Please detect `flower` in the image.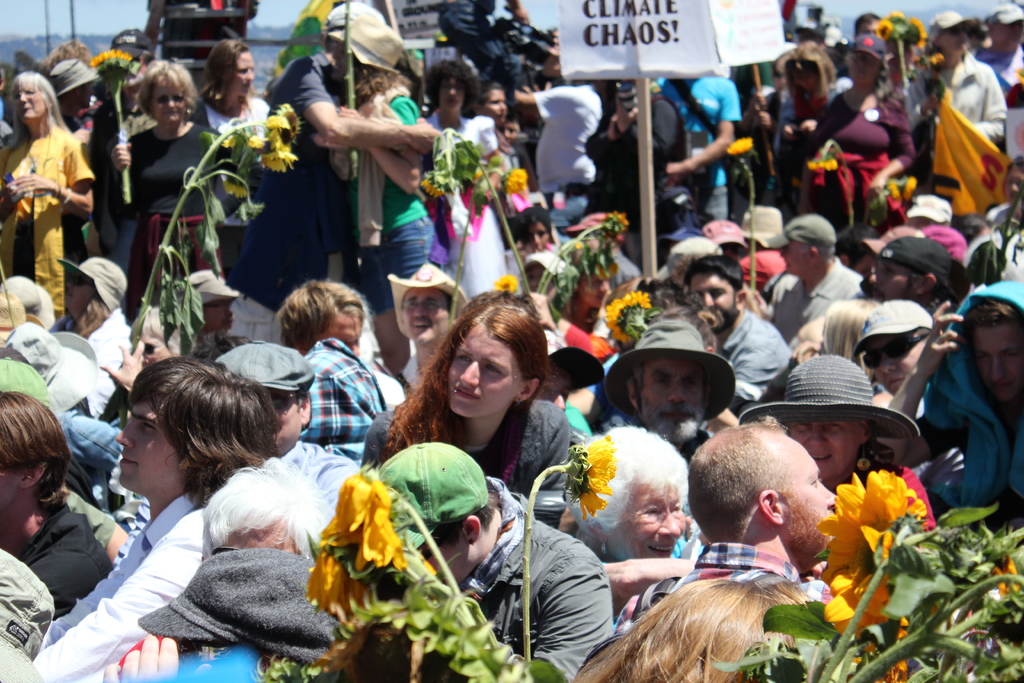
x1=904, y1=177, x2=921, y2=204.
